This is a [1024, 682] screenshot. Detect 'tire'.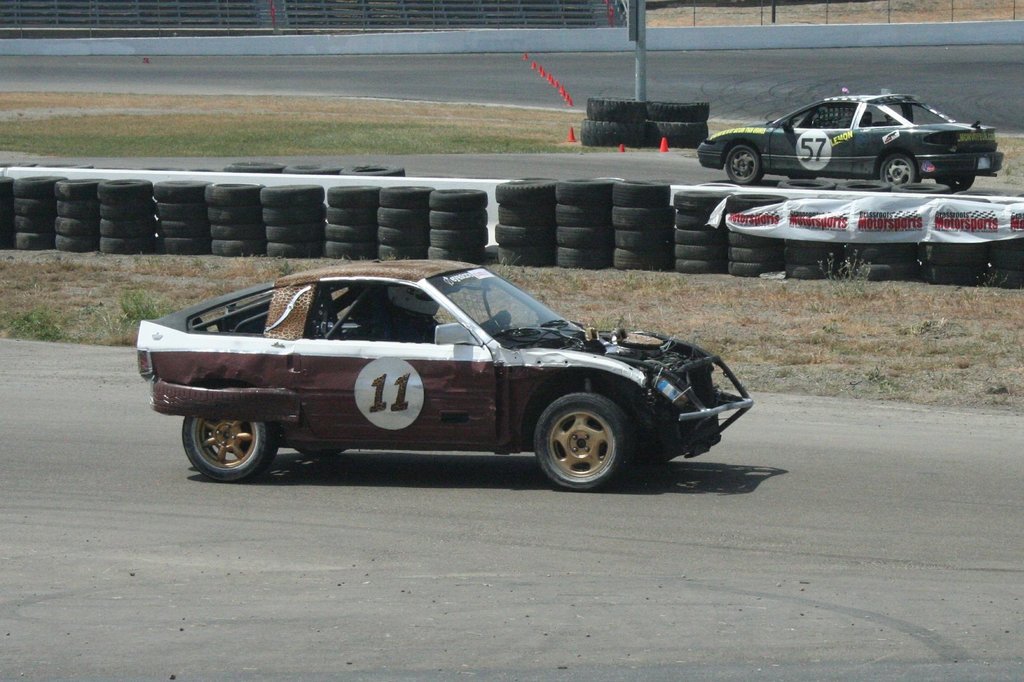
[954, 188, 1023, 200].
